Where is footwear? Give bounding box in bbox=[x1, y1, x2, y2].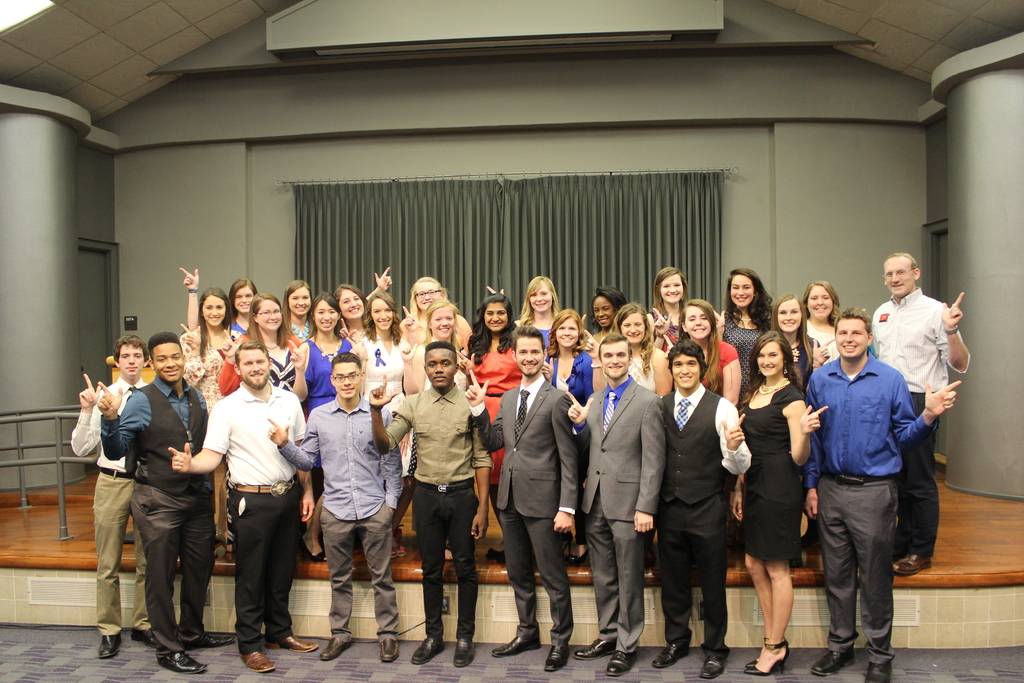
bbox=[604, 650, 637, 677].
